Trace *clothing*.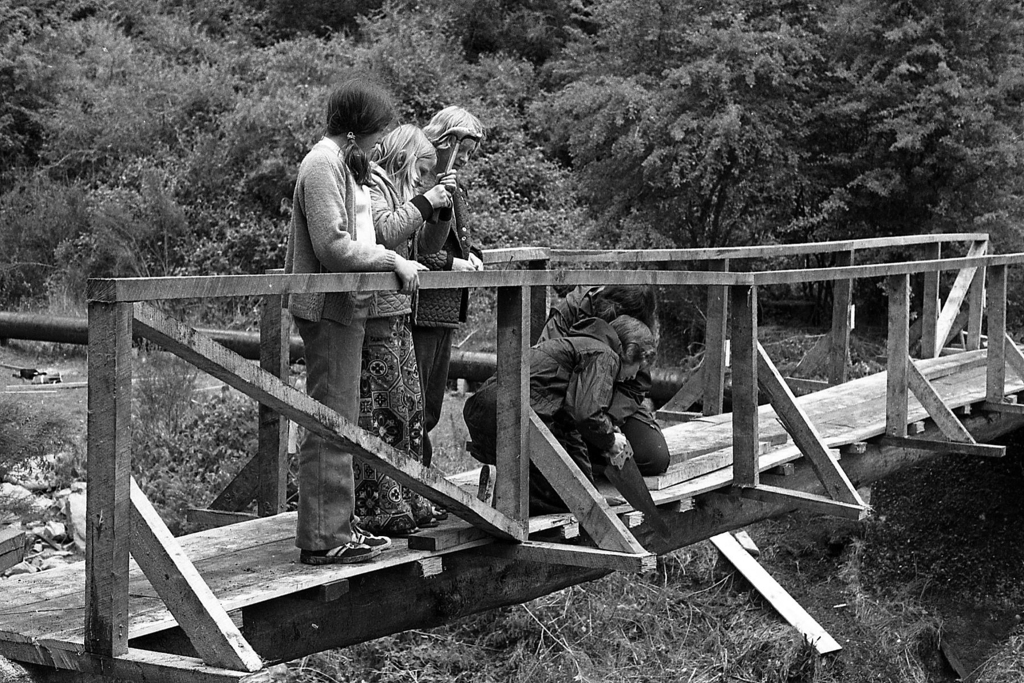
Traced to x1=349 y1=168 x2=426 y2=536.
